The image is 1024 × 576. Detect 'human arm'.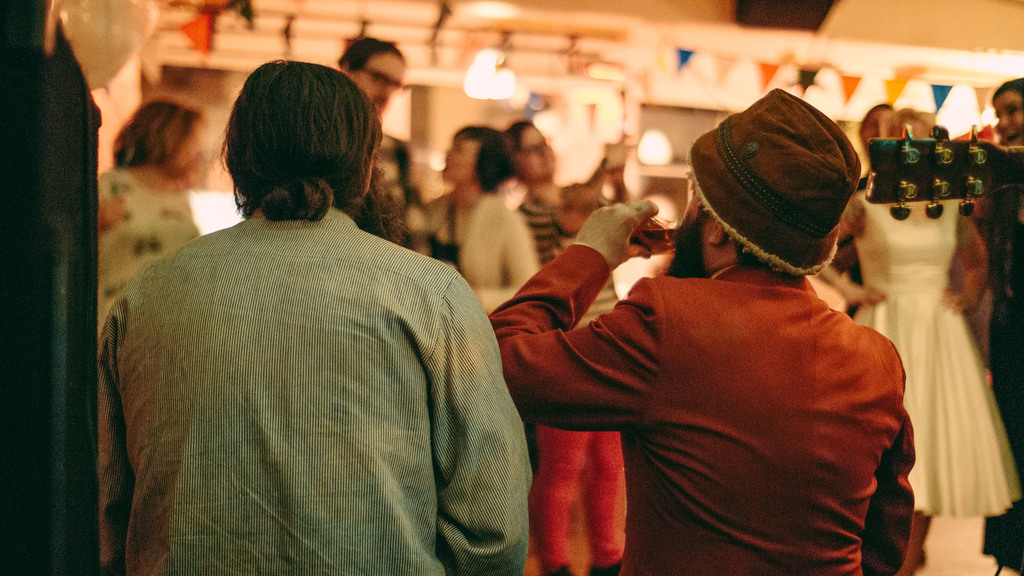
Detection: [x1=422, y1=249, x2=525, y2=575].
